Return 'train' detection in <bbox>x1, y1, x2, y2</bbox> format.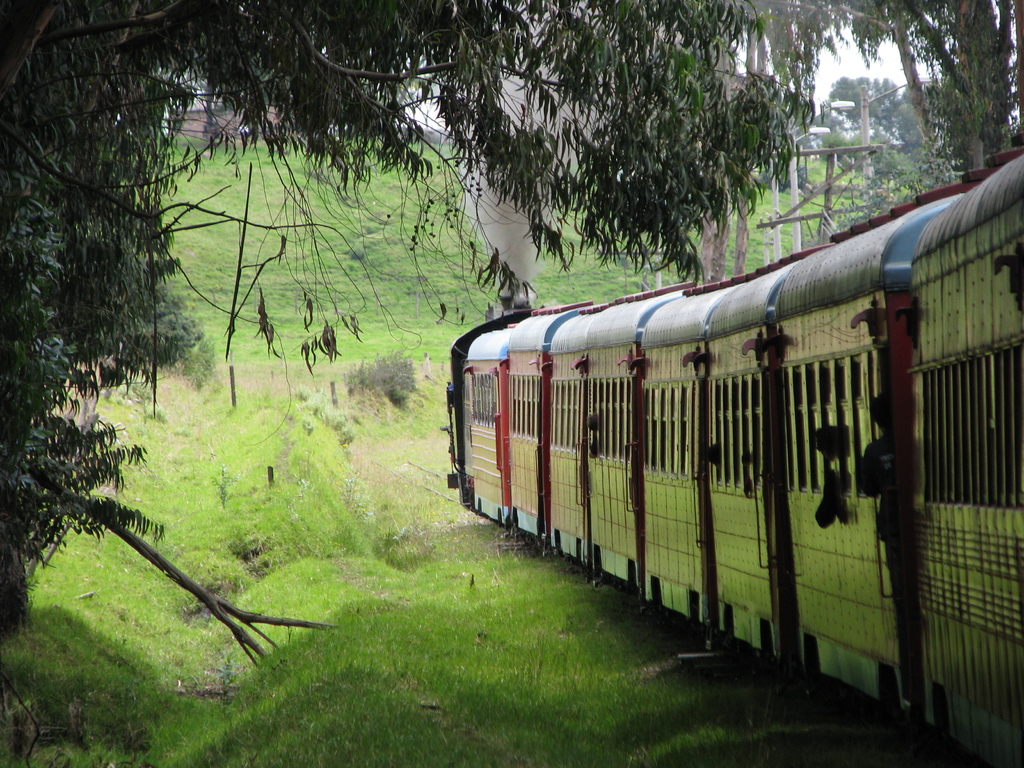
<bbox>449, 144, 1023, 767</bbox>.
